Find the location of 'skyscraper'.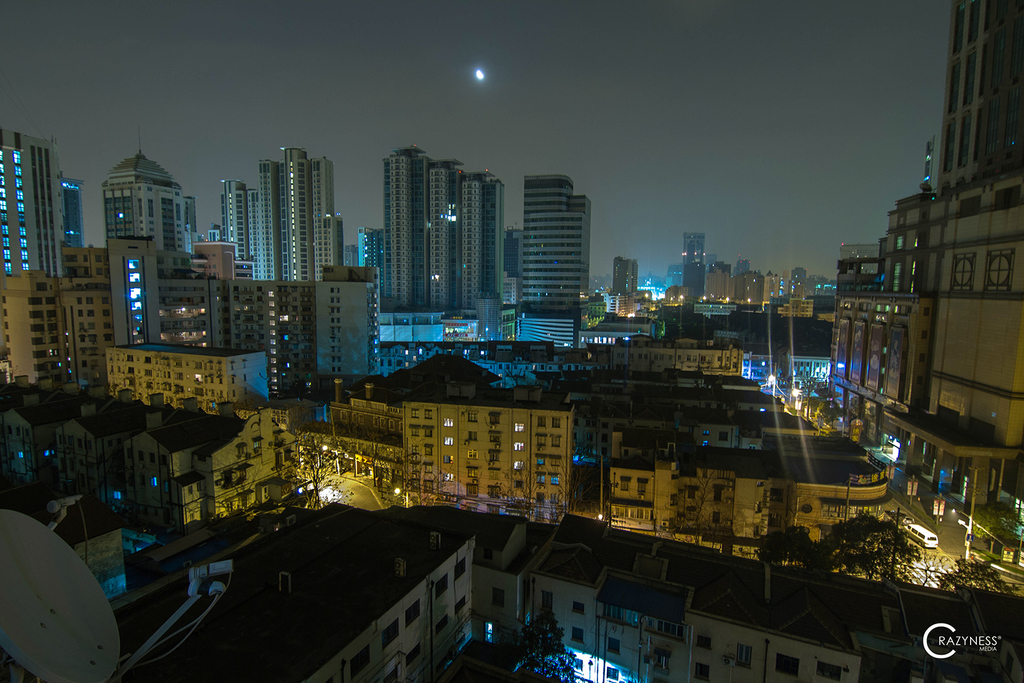
Location: box=[74, 133, 198, 371].
